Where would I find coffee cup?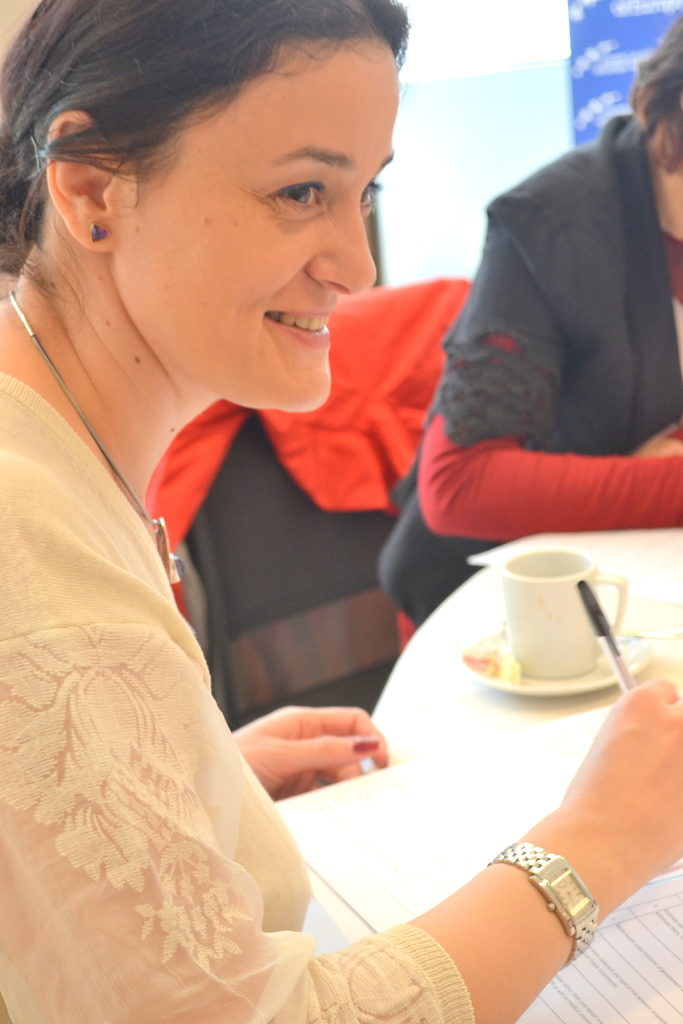
At l=502, t=550, r=626, b=678.
